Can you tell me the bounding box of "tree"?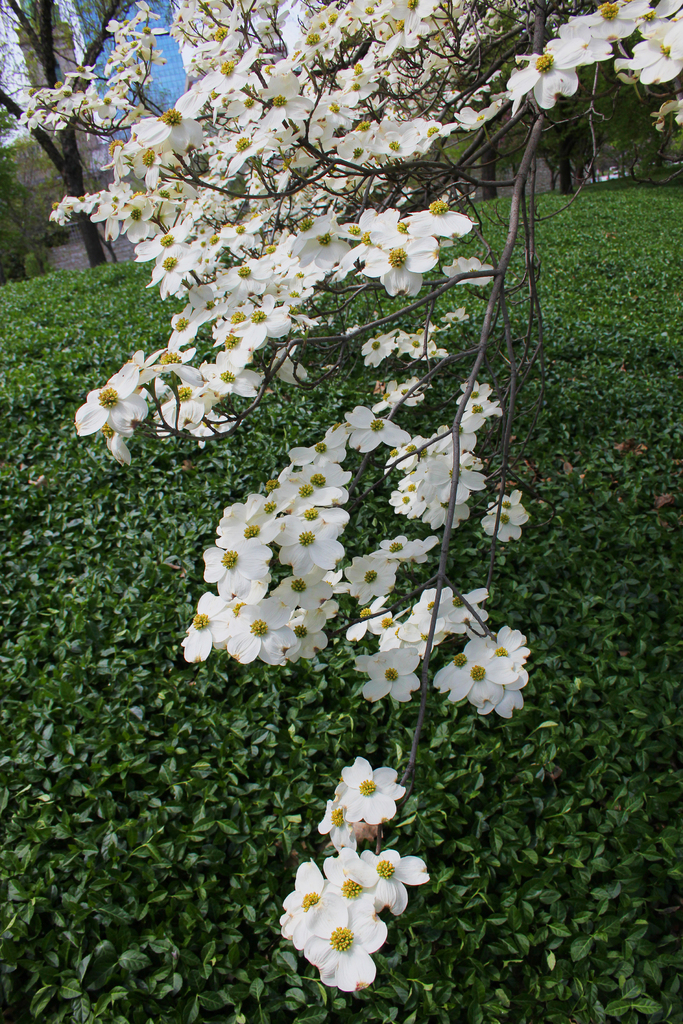
(x1=0, y1=0, x2=682, y2=991).
